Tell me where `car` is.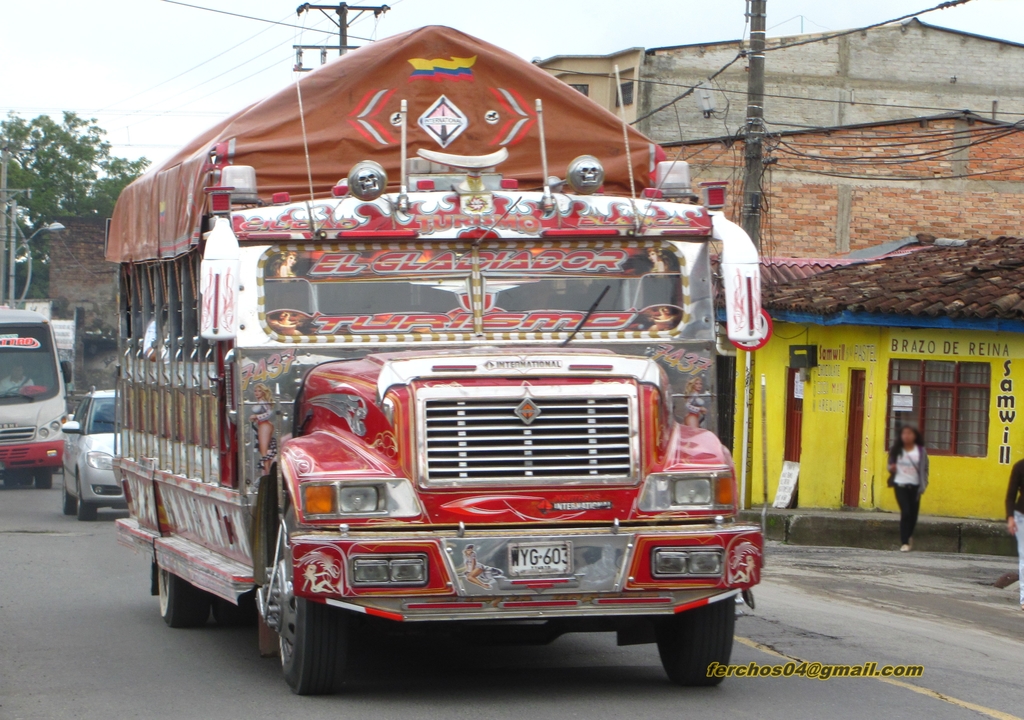
`car` is at 61:385:129:522.
